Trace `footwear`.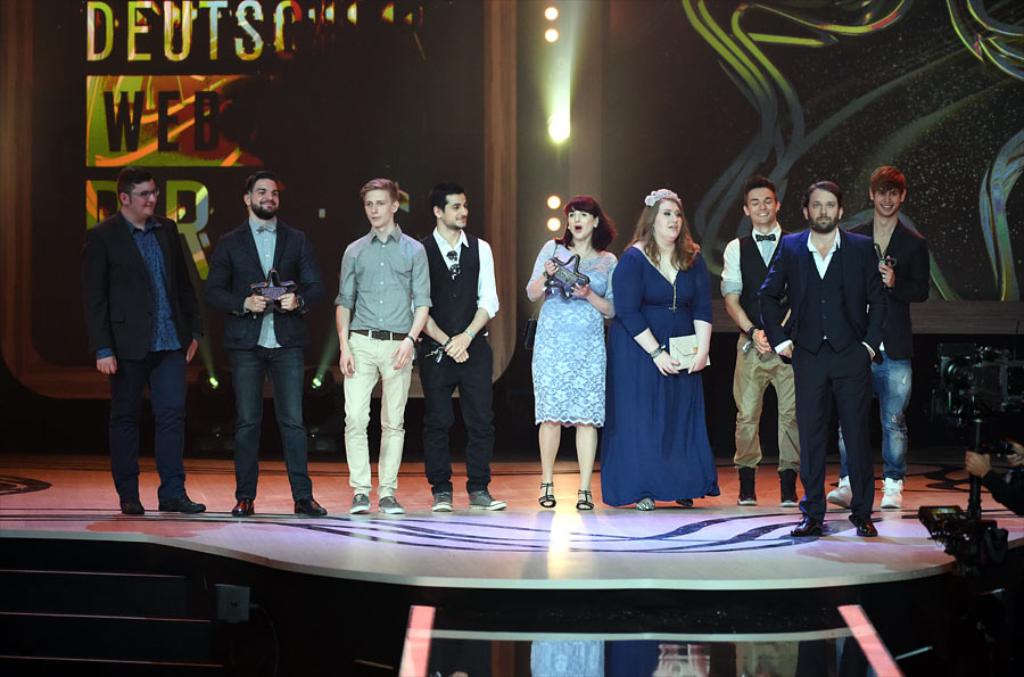
Traced to x1=572, y1=487, x2=593, y2=512.
